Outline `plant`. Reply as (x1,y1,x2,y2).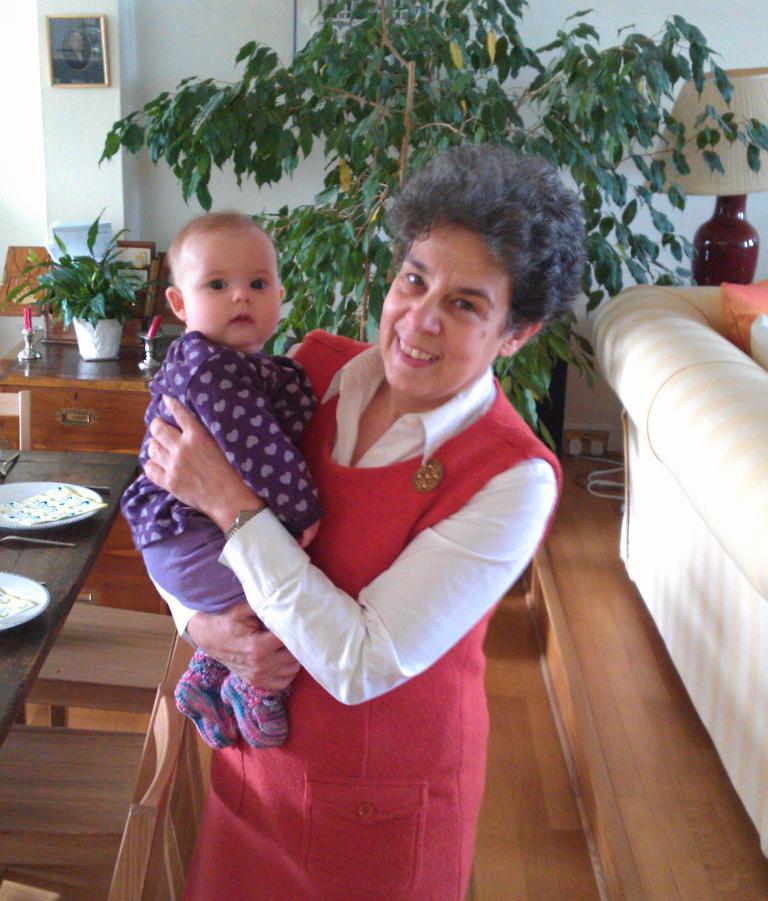
(24,207,127,342).
